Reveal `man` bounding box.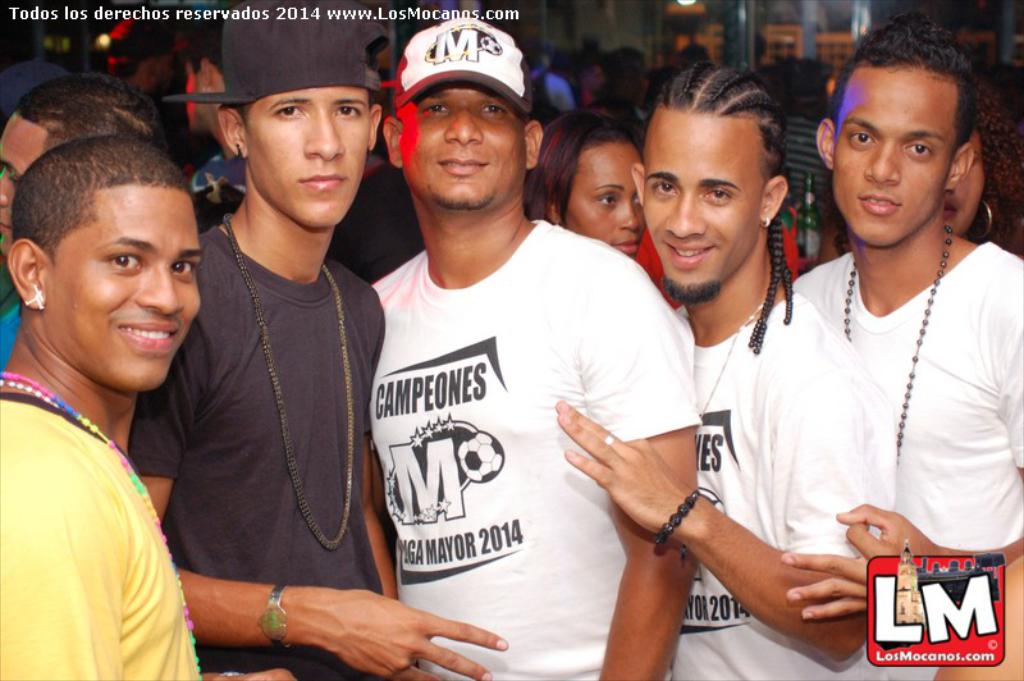
Revealed: locate(791, 13, 1023, 680).
